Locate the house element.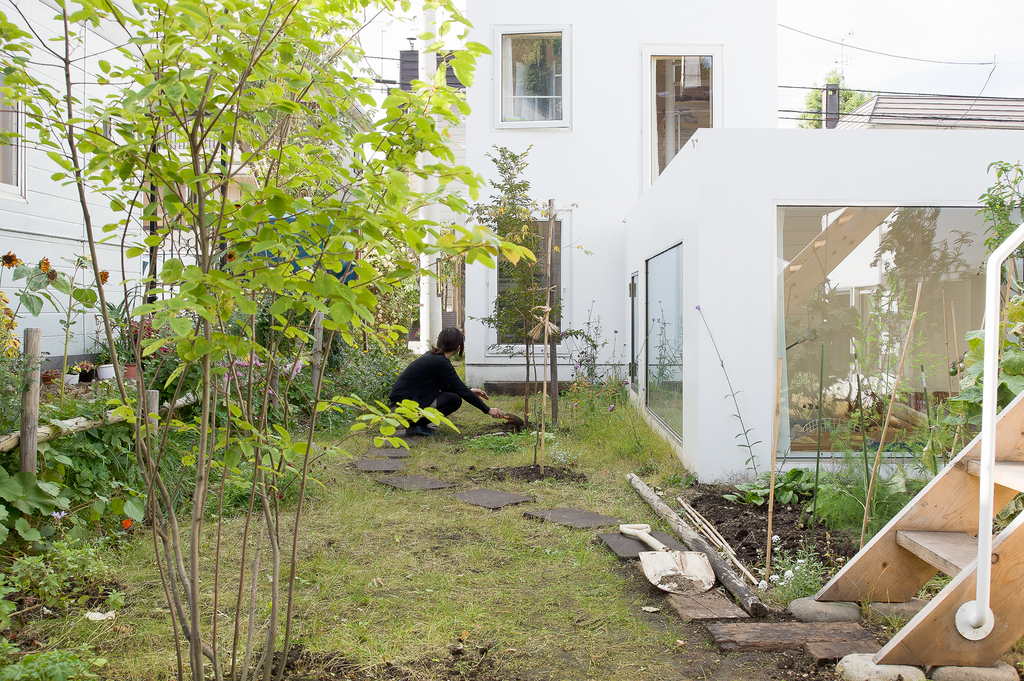
Element bbox: <region>0, 0, 194, 384</region>.
